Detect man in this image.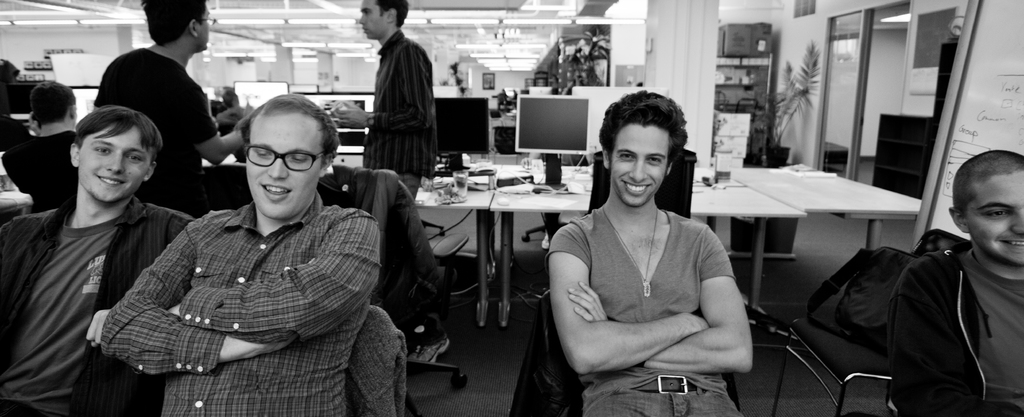
Detection: crop(91, 93, 375, 415).
